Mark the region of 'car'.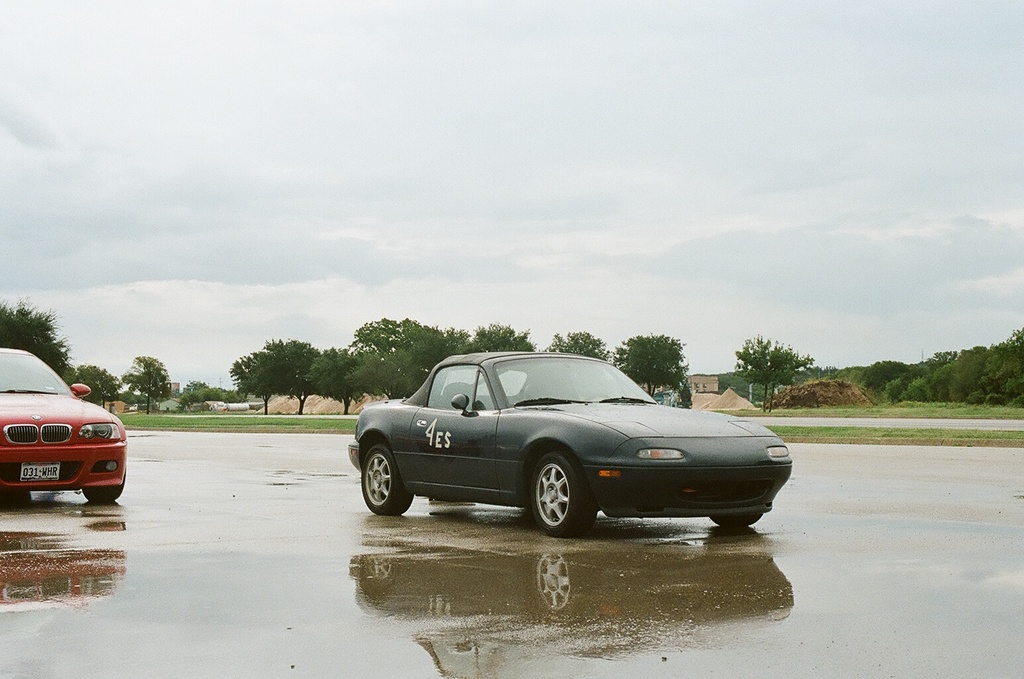
Region: (345, 353, 792, 539).
